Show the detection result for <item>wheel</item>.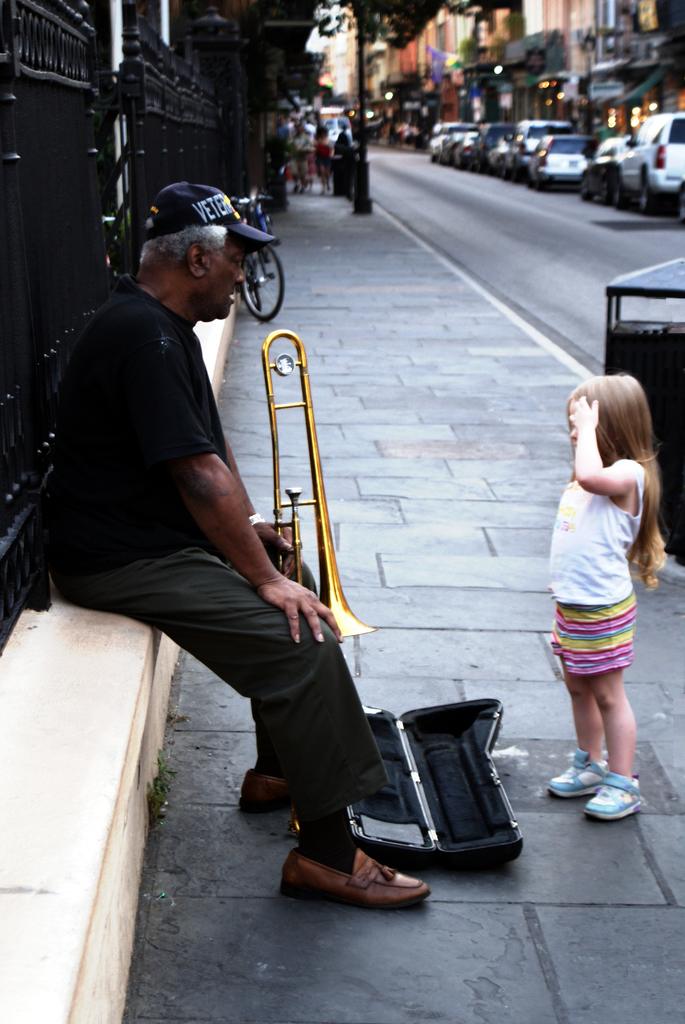
(left=583, top=177, right=590, bottom=199).
